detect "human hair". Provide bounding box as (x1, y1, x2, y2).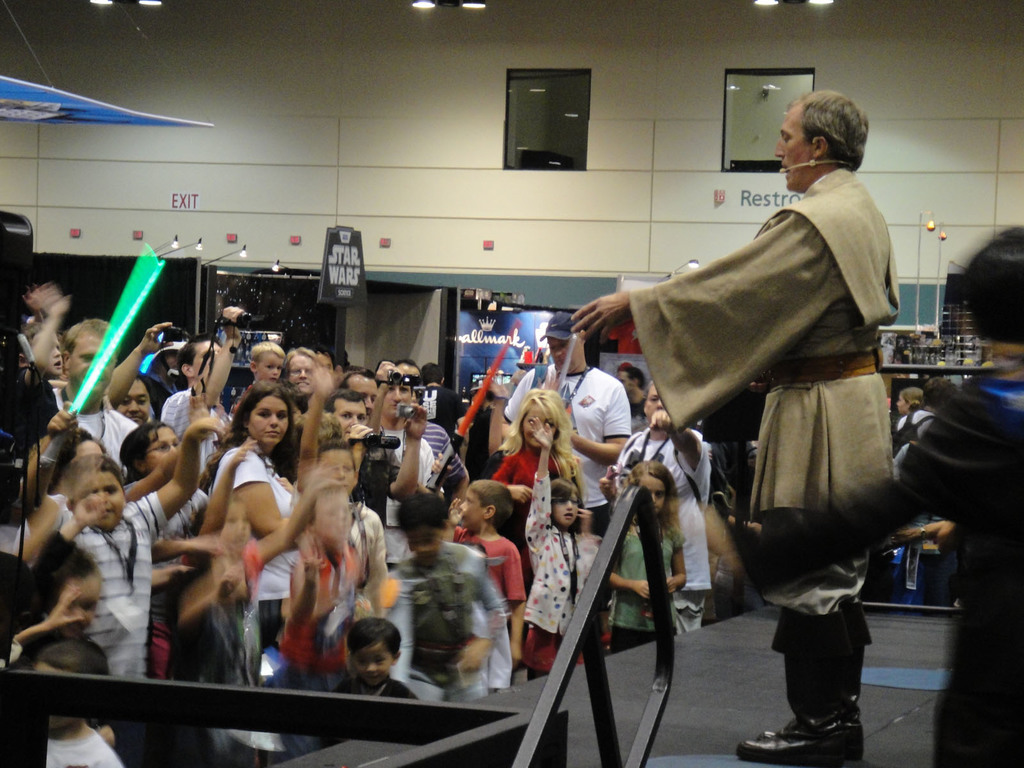
(470, 480, 512, 534).
